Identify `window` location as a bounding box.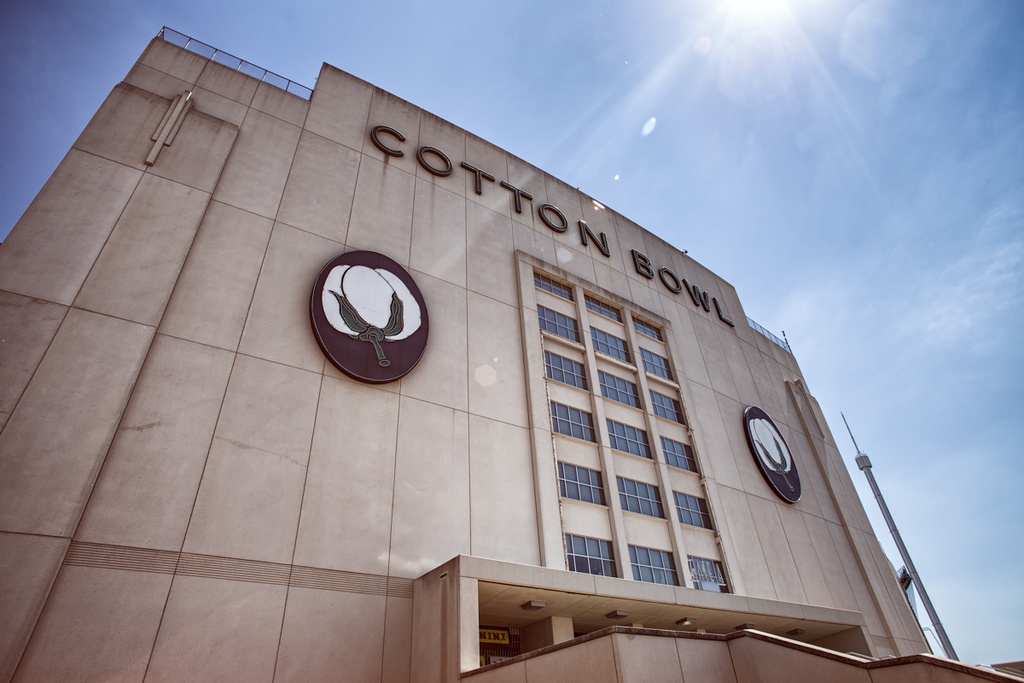
box(684, 559, 736, 590).
